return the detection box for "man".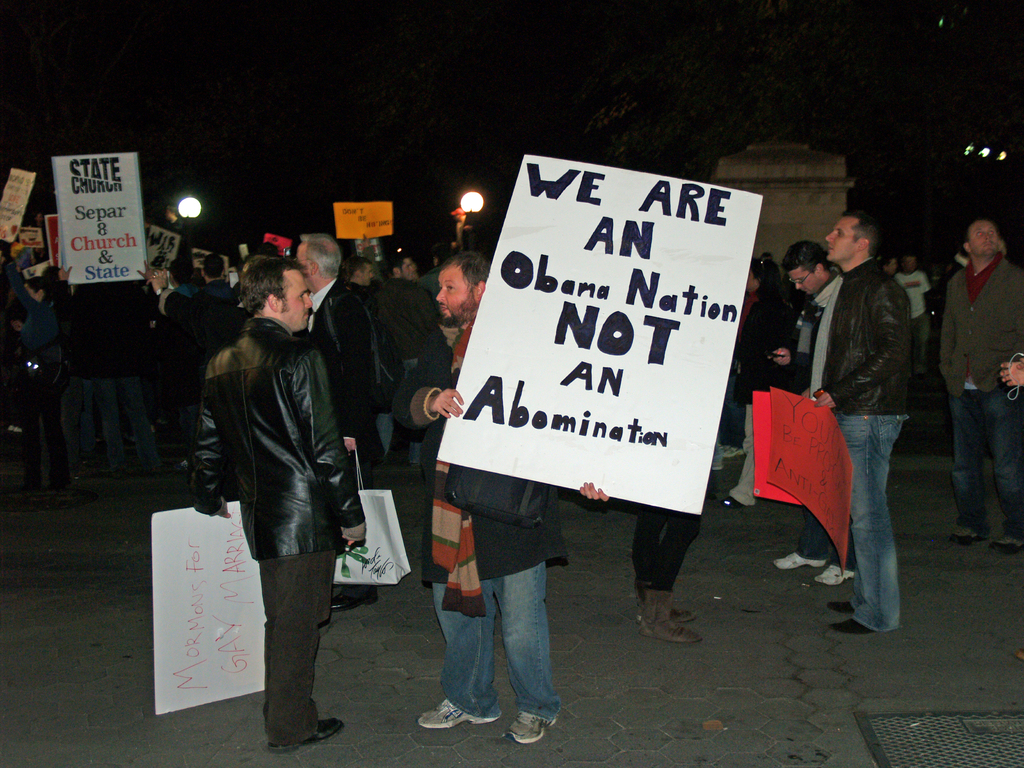
(left=387, top=248, right=607, bottom=748).
